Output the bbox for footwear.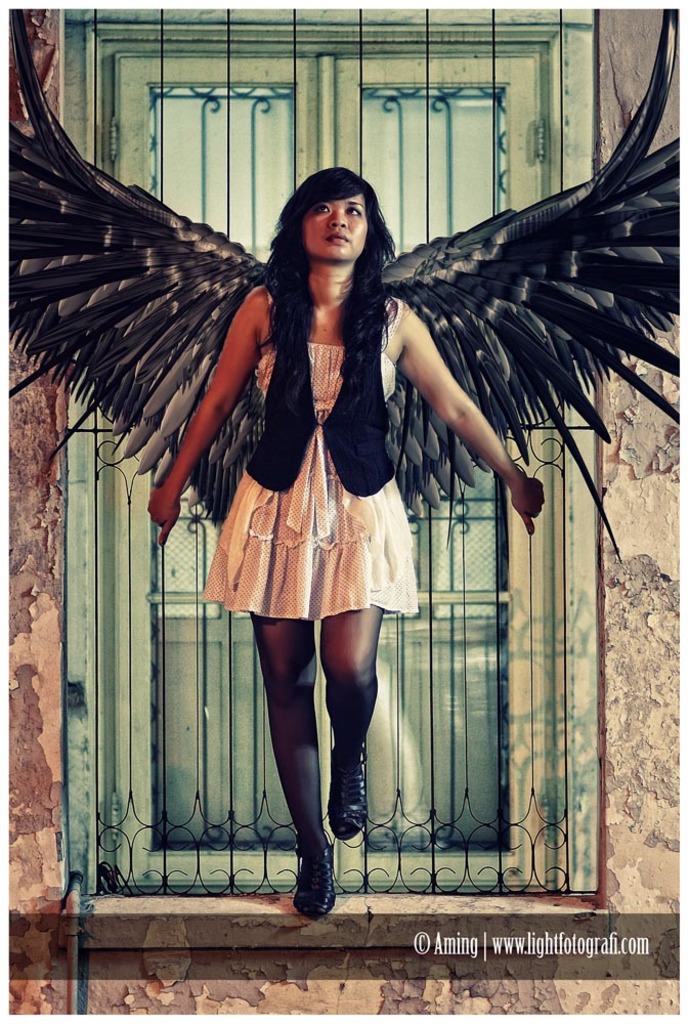
l=336, t=739, r=372, b=842.
